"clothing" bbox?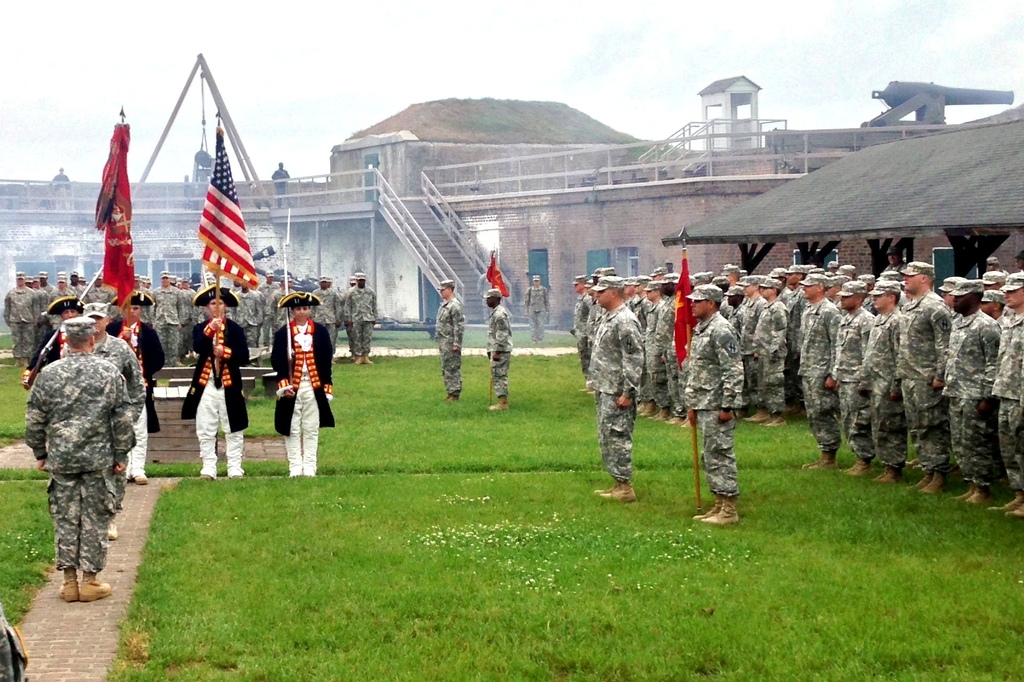
bbox=[753, 272, 787, 409]
